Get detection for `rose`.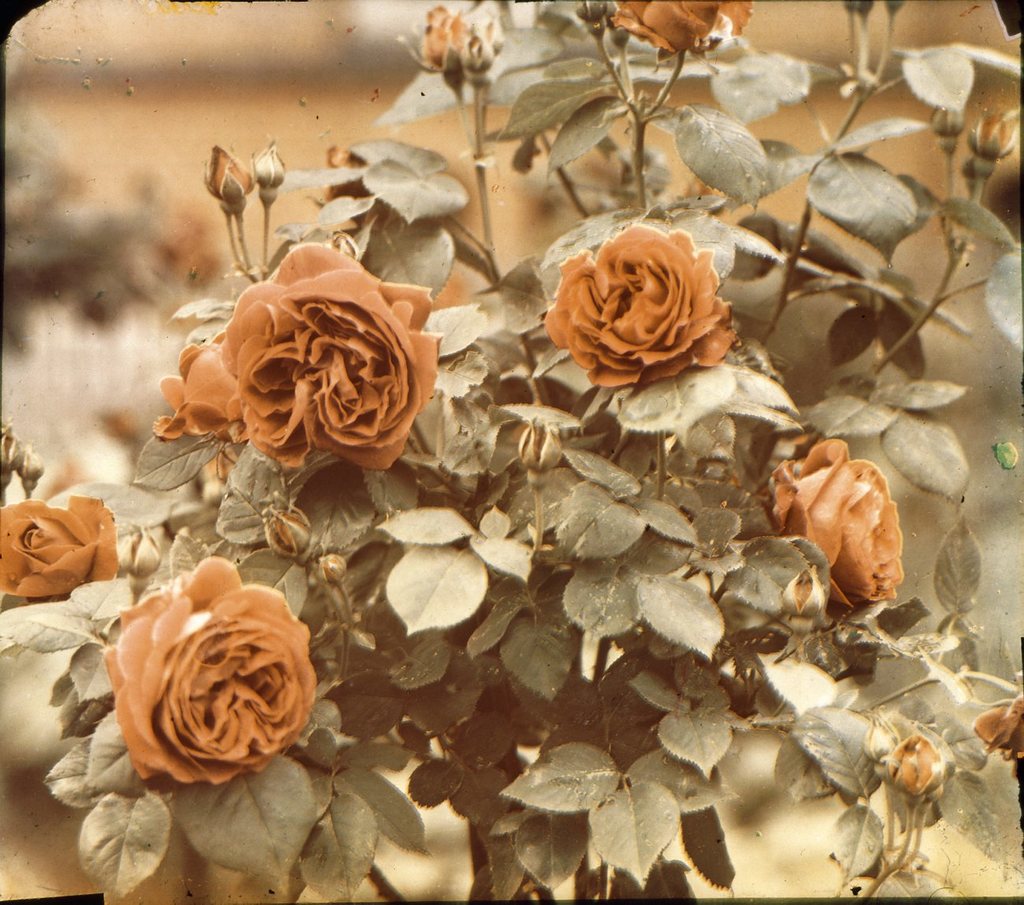
Detection: detection(541, 221, 740, 385).
